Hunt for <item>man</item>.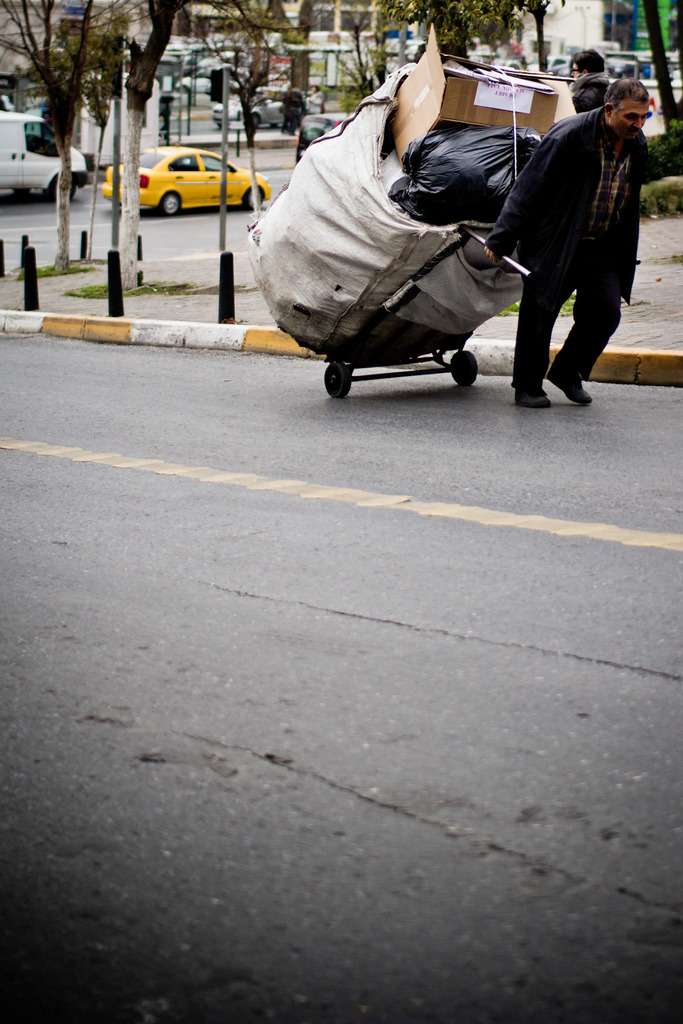
Hunted down at 570/46/604/83.
